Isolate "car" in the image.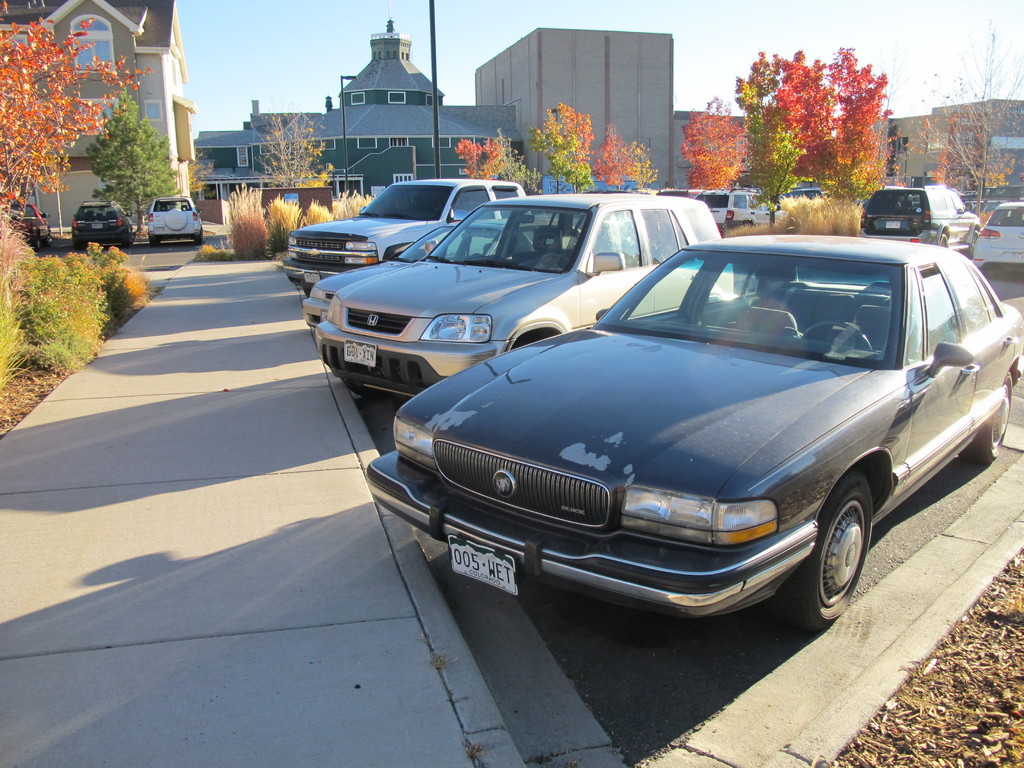
Isolated region: [70,201,137,247].
